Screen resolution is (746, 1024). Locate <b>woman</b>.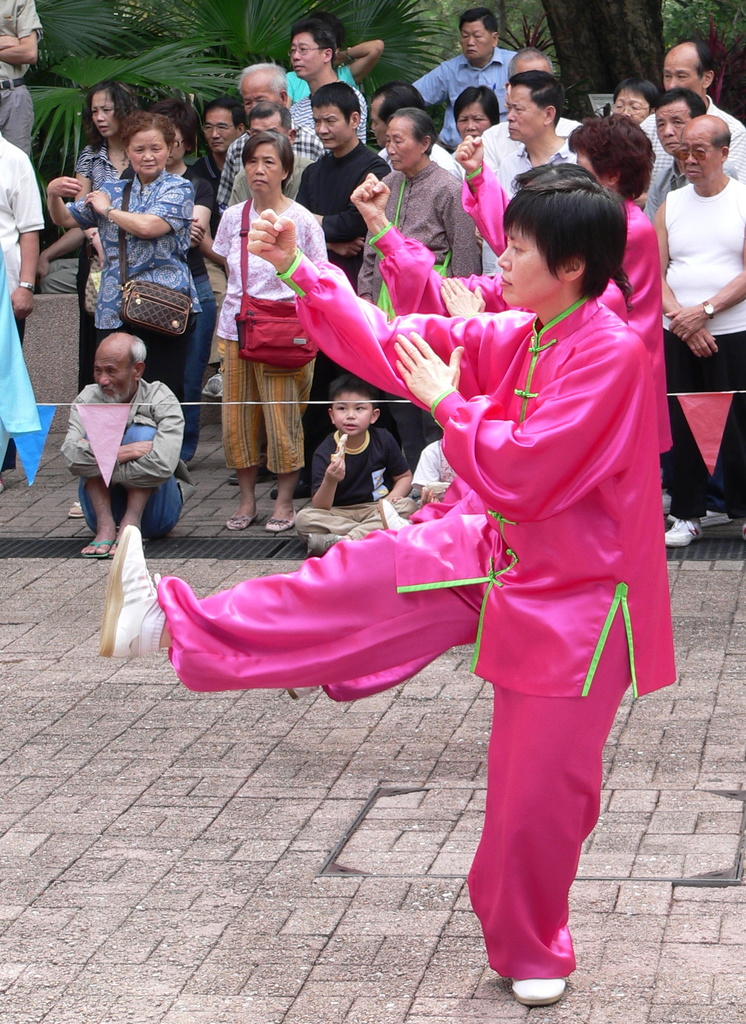
box=[47, 115, 199, 482].
